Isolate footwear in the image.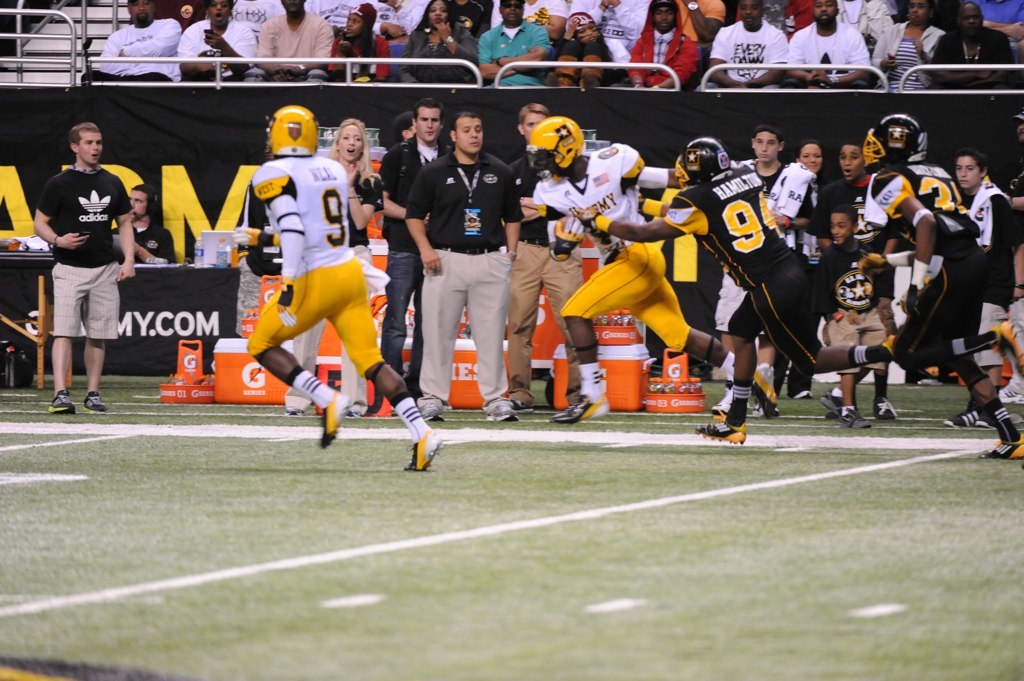
Isolated region: rect(975, 430, 1023, 462).
